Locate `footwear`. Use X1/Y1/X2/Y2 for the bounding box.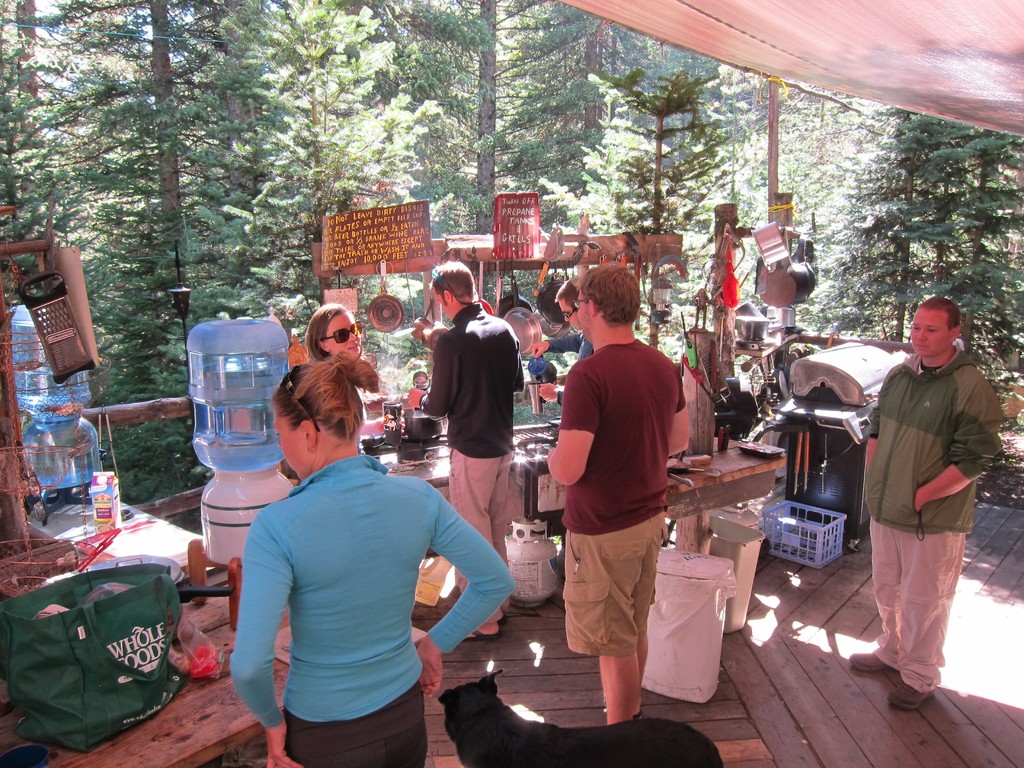
849/653/890/673.
